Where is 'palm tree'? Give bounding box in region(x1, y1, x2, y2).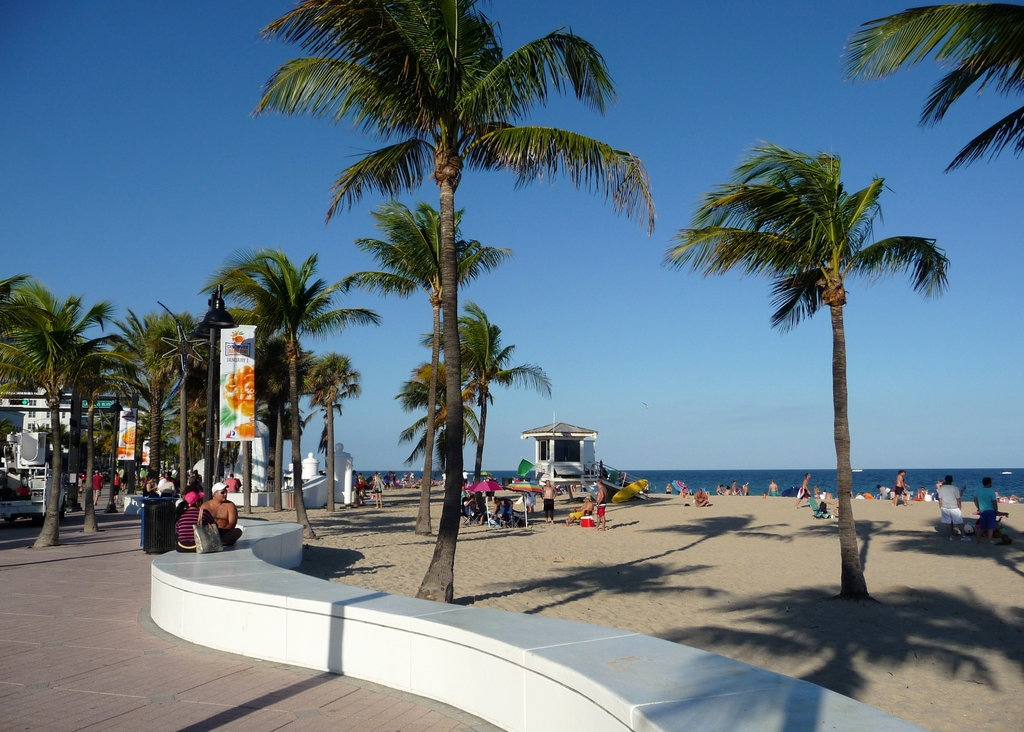
region(394, 365, 477, 521).
